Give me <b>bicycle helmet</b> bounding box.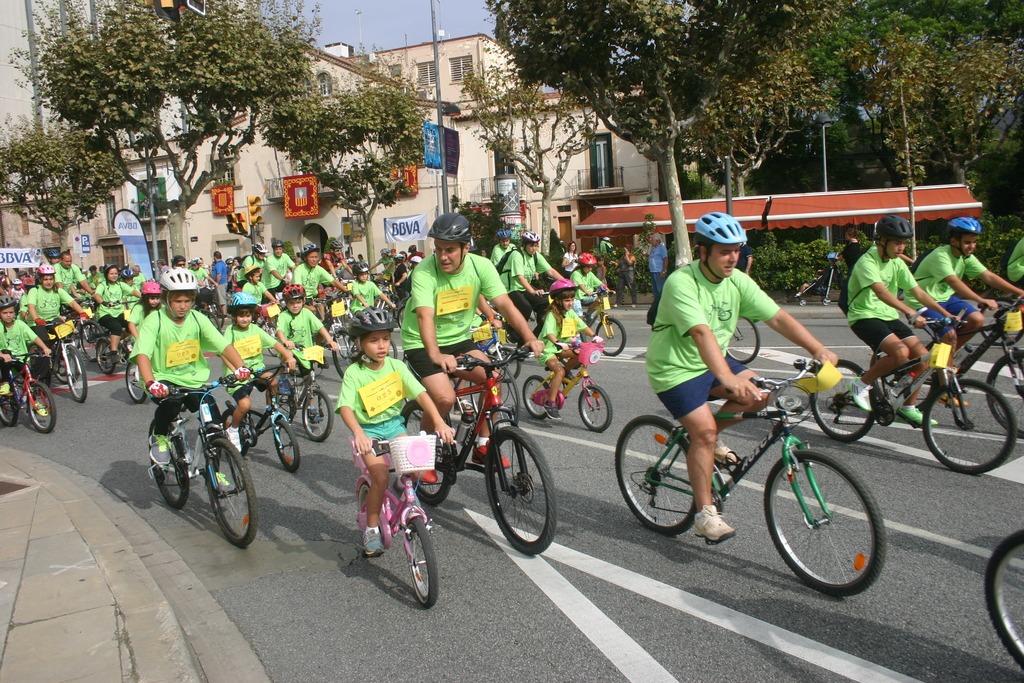
{"x1": 189, "y1": 257, "x2": 200, "y2": 267}.
